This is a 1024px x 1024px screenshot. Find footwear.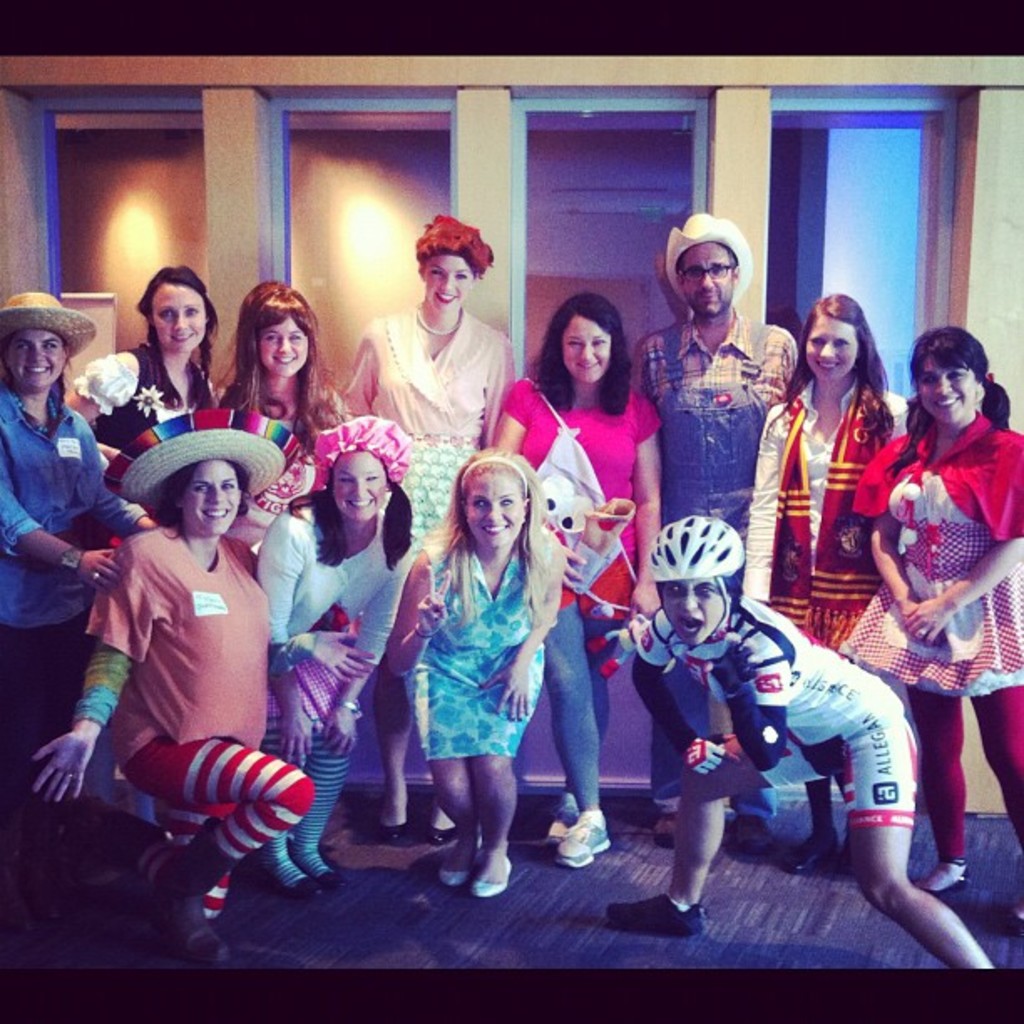
Bounding box: box(437, 825, 480, 883).
